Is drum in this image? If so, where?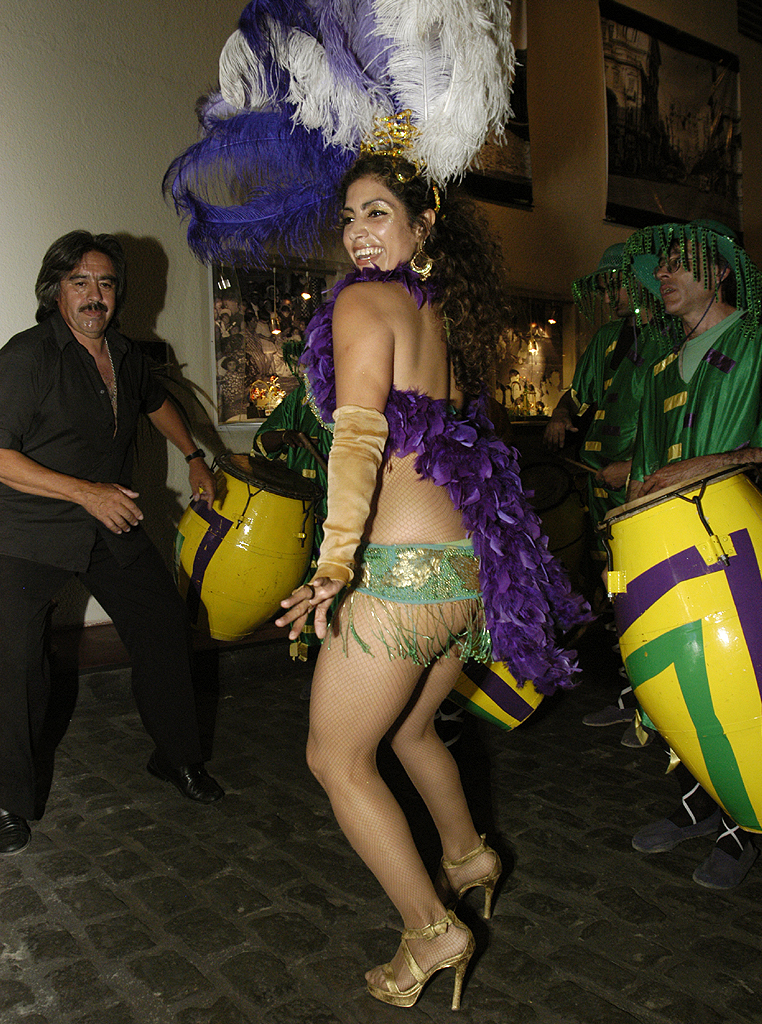
Yes, at bbox=[161, 412, 334, 621].
